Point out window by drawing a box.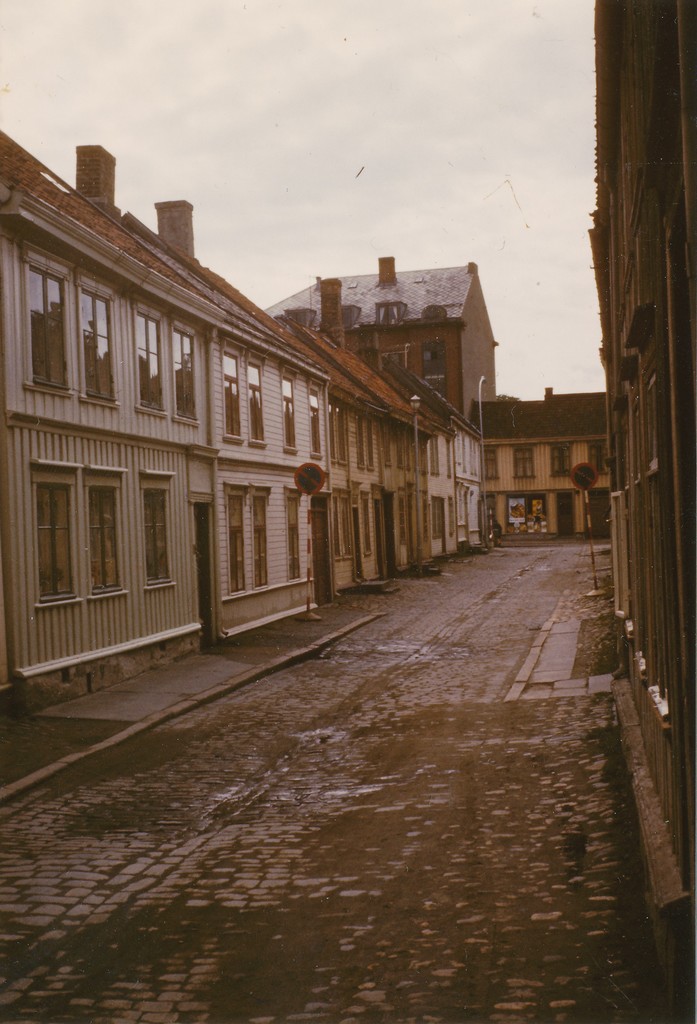
<box>283,484,301,584</box>.
